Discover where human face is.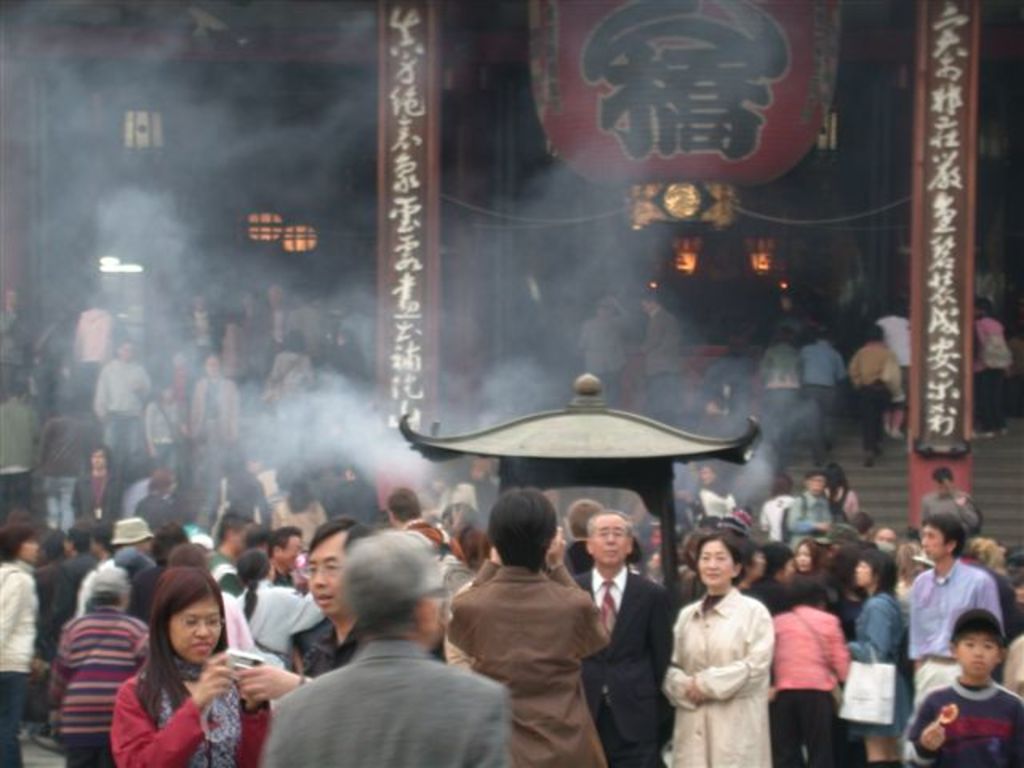
Discovered at 699 542 733 581.
